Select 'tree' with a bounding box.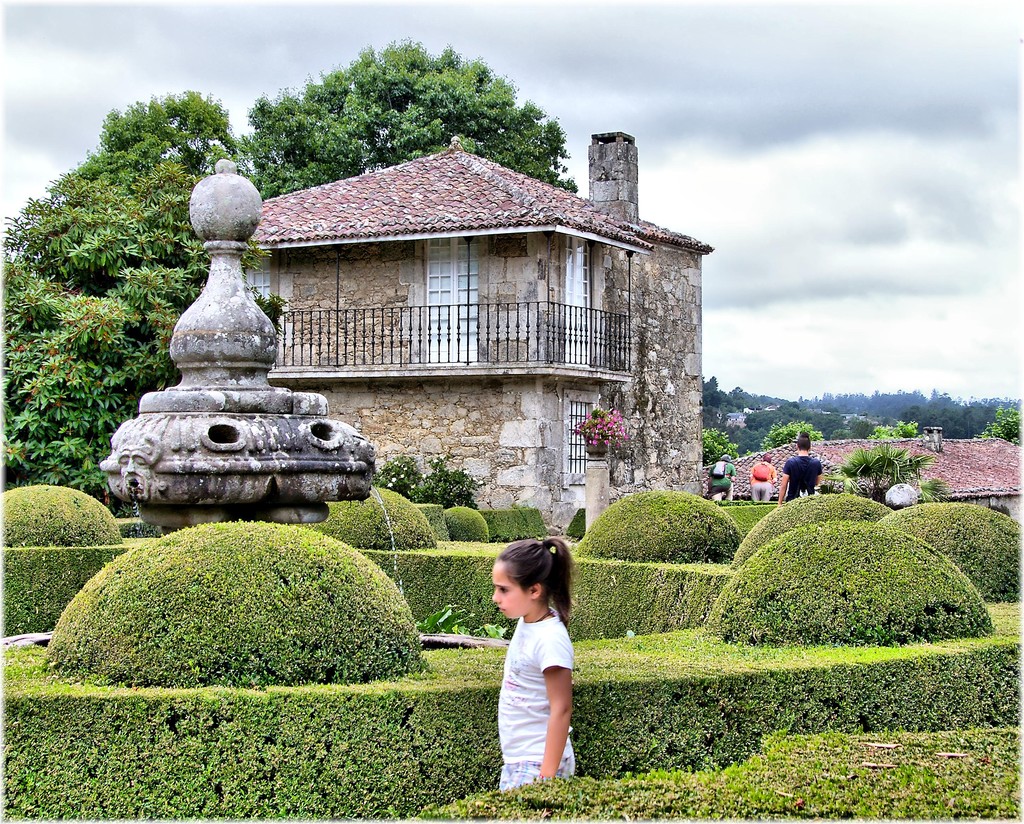
l=841, t=440, r=931, b=513.
